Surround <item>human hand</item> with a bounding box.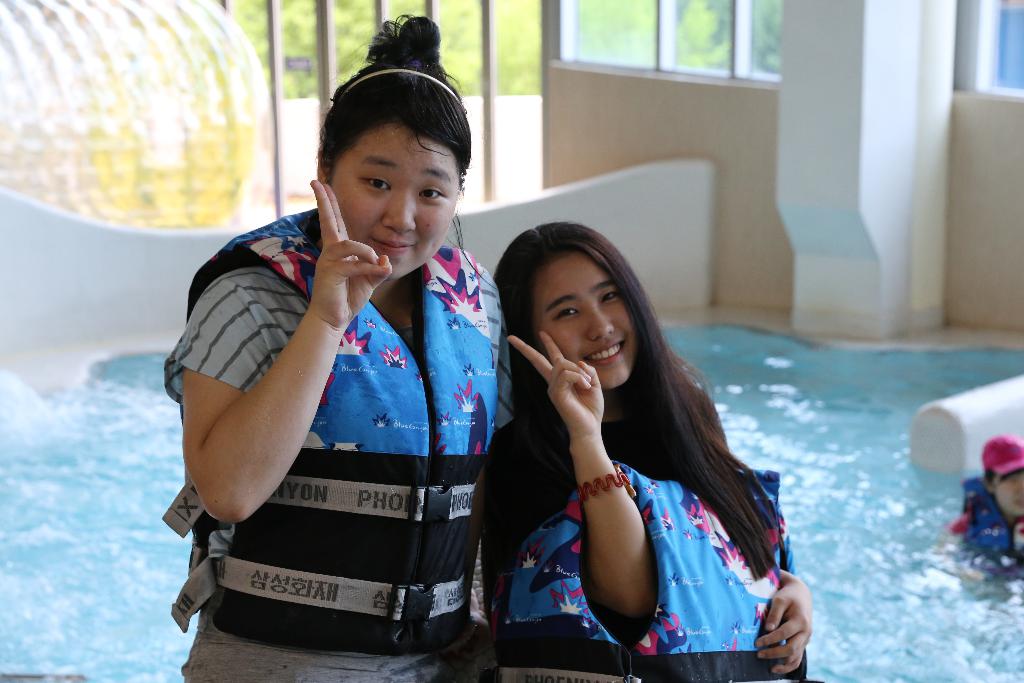
311 176 396 334.
